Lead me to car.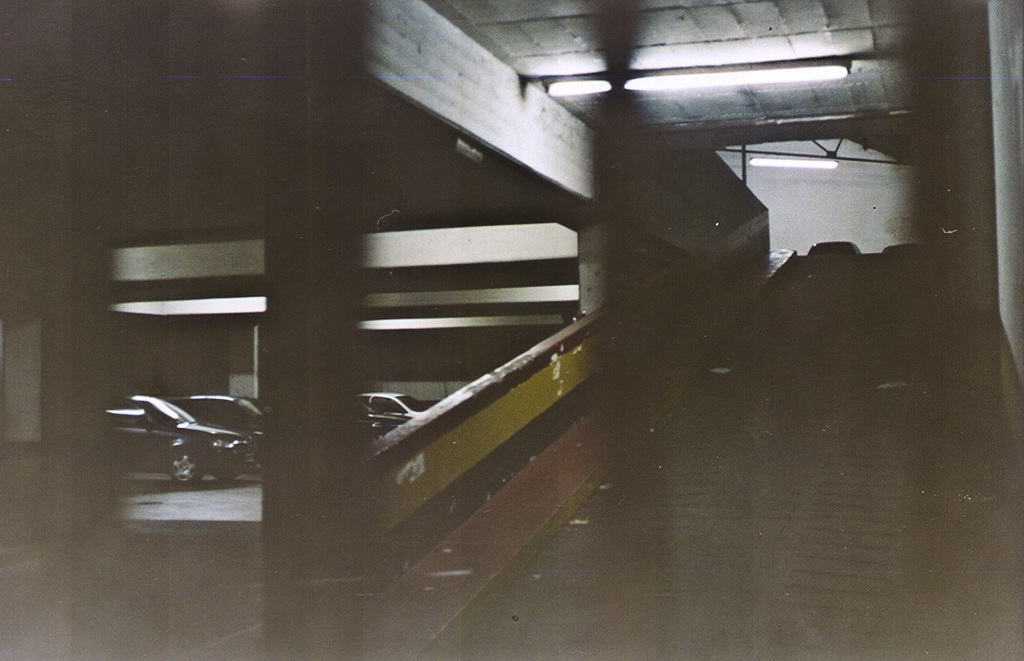
Lead to bbox=[884, 240, 918, 254].
